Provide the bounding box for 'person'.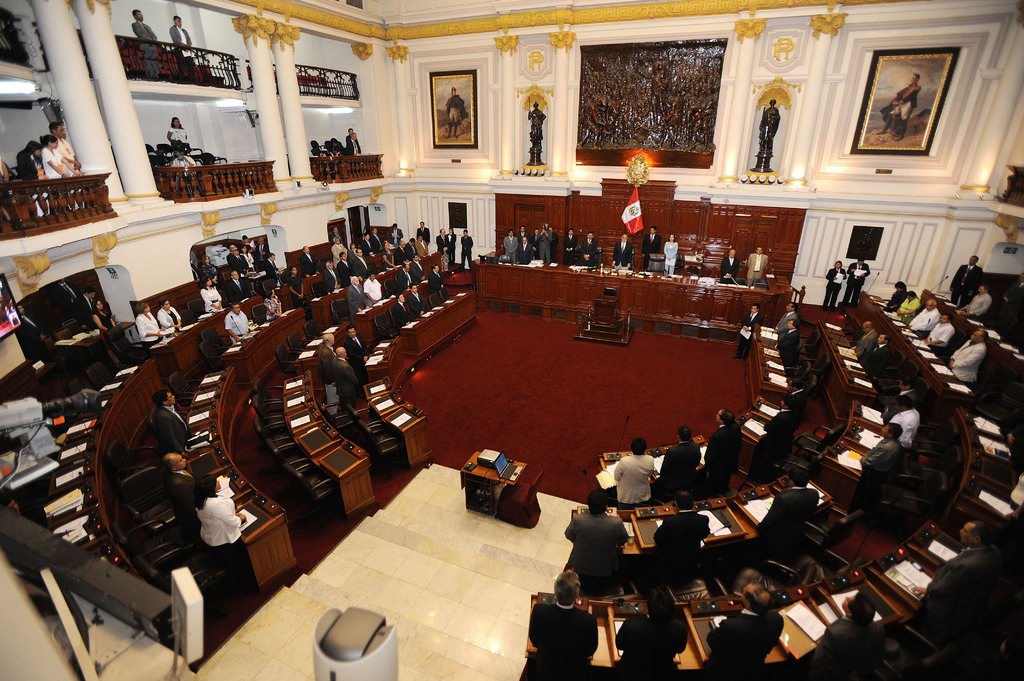
75:285:98:333.
